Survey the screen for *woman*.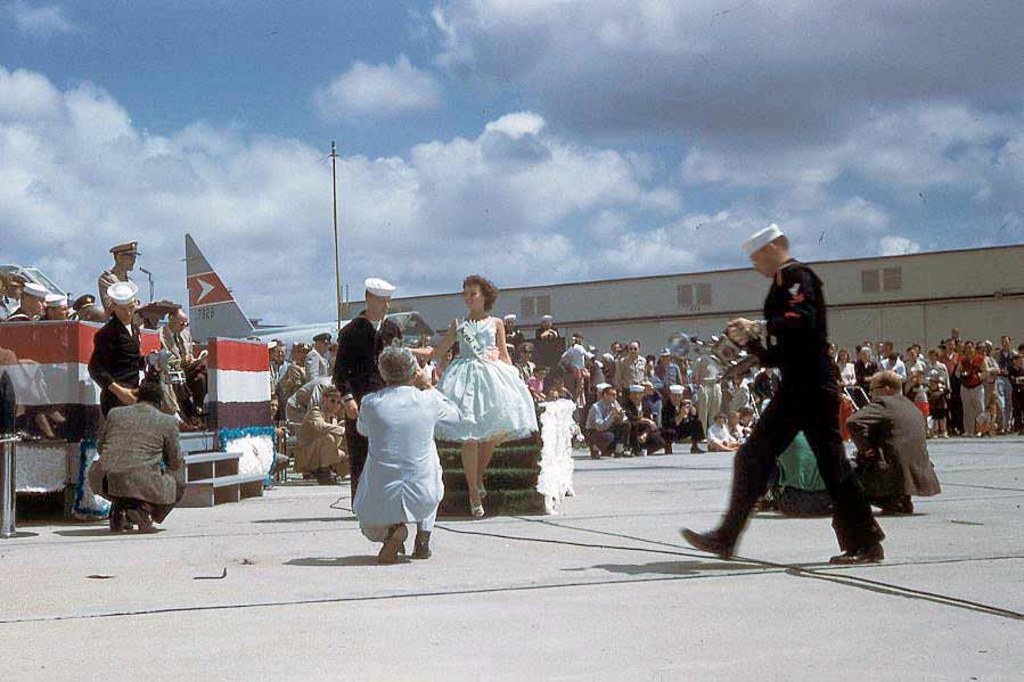
Survey found: (x1=839, y1=351, x2=860, y2=389).
